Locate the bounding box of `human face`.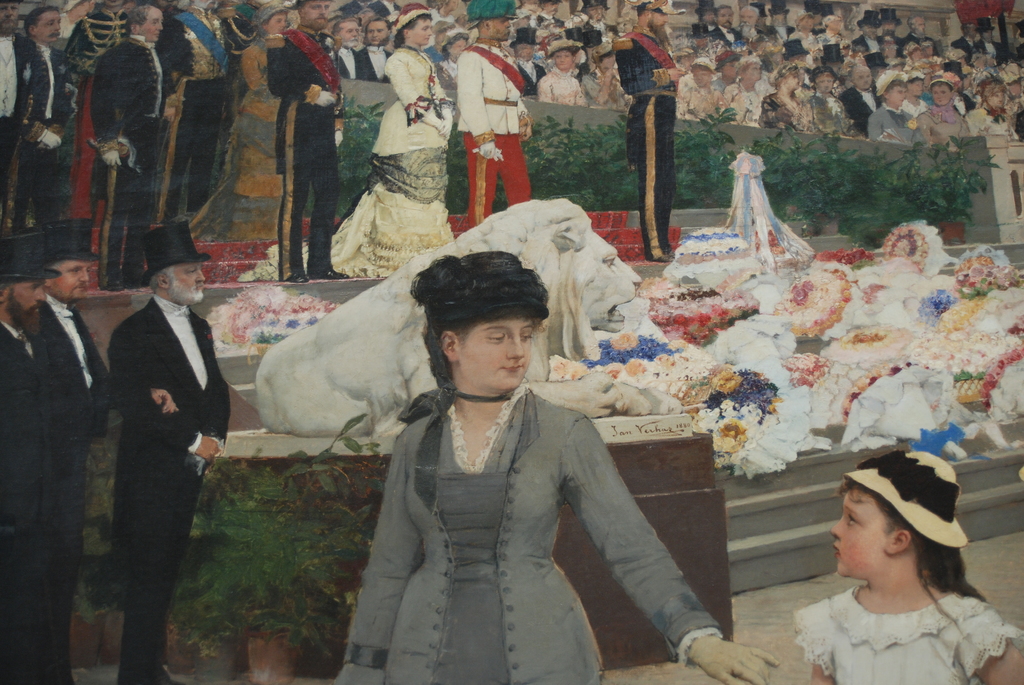
Bounding box: pyautogui.locateOnScreen(269, 11, 285, 36).
